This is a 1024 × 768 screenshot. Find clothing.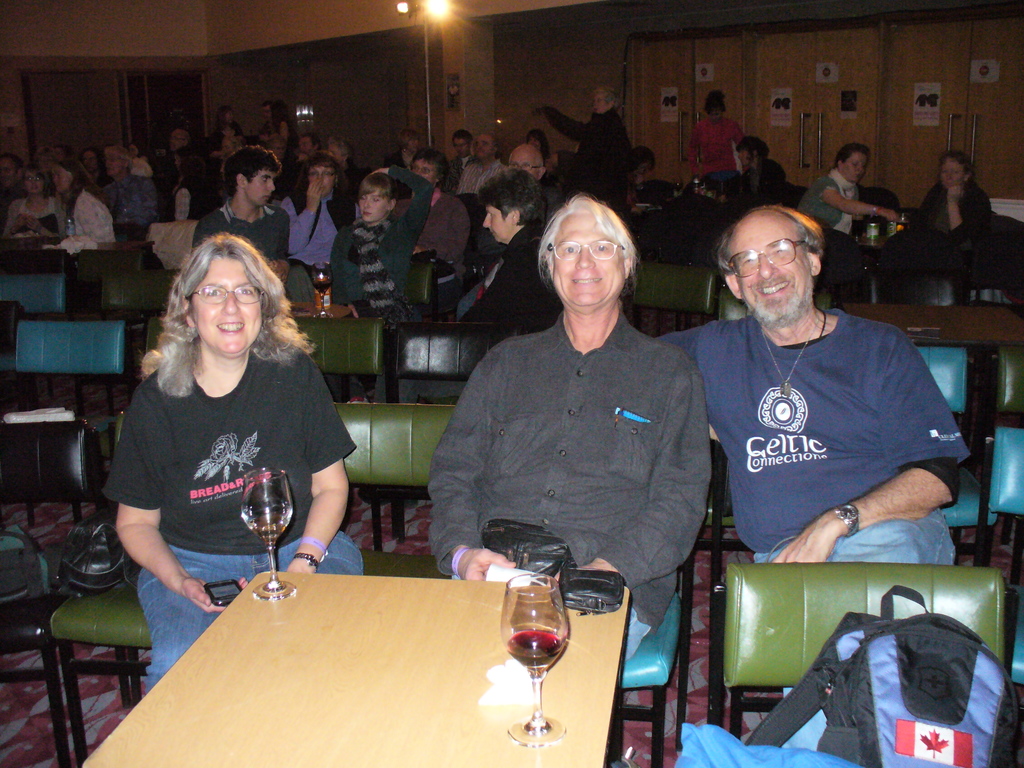
Bounding box: BBox(190, 193, 291, 267).
